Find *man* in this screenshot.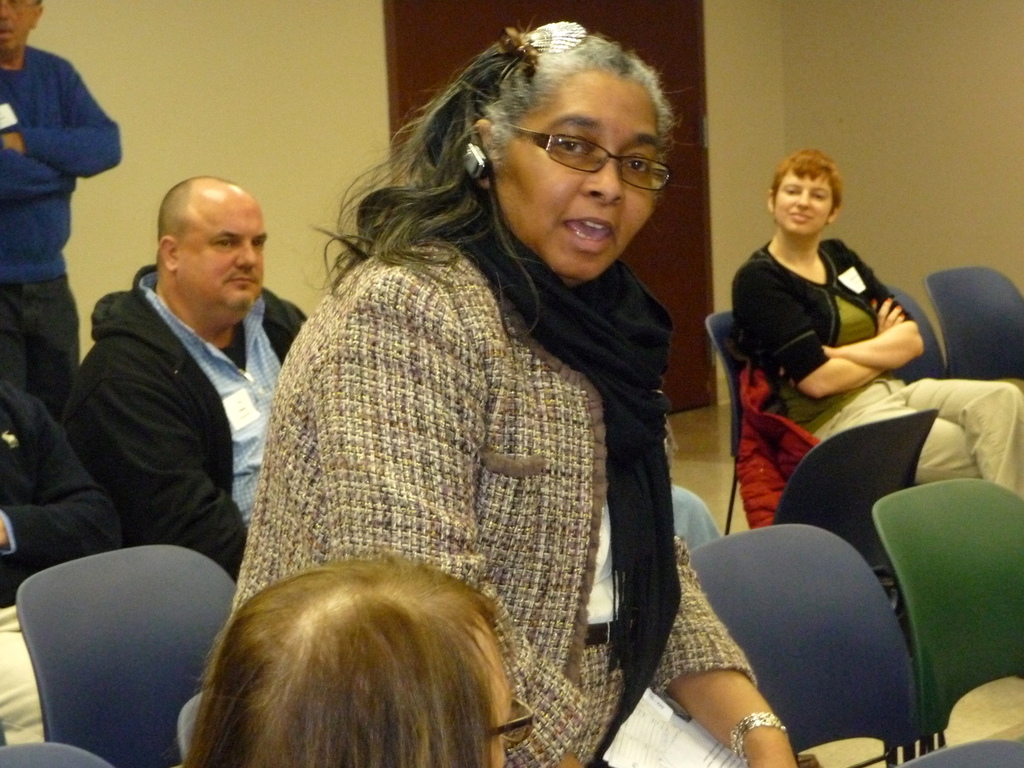
The bounding box for *man* is locate(0, 0, 126, 408).
